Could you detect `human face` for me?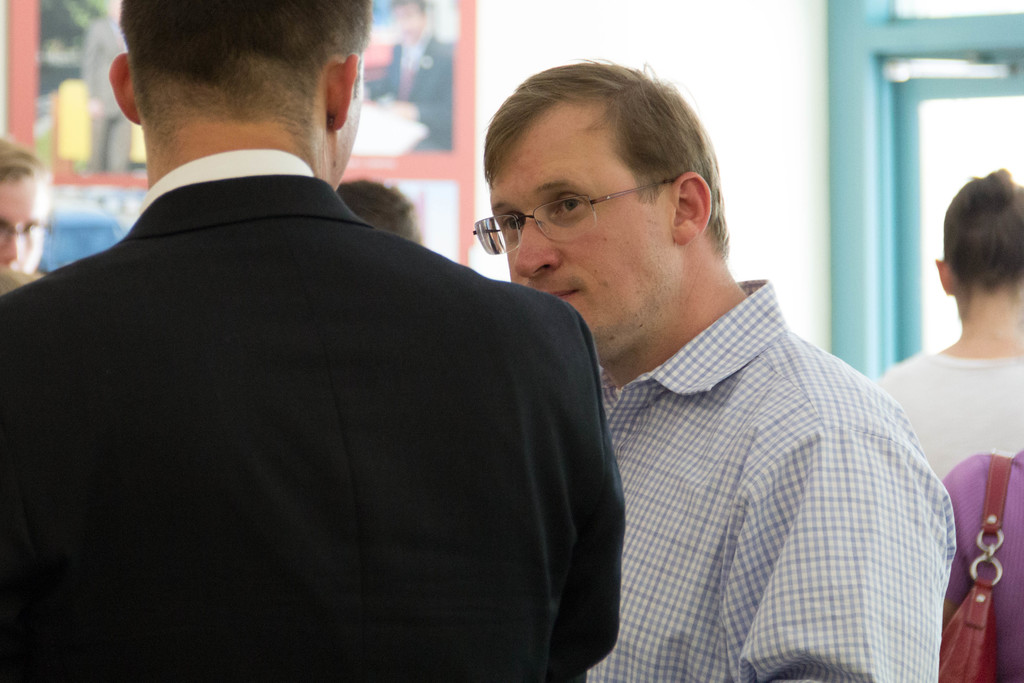
Detection result: Rect(493, 105, 690, 356).
